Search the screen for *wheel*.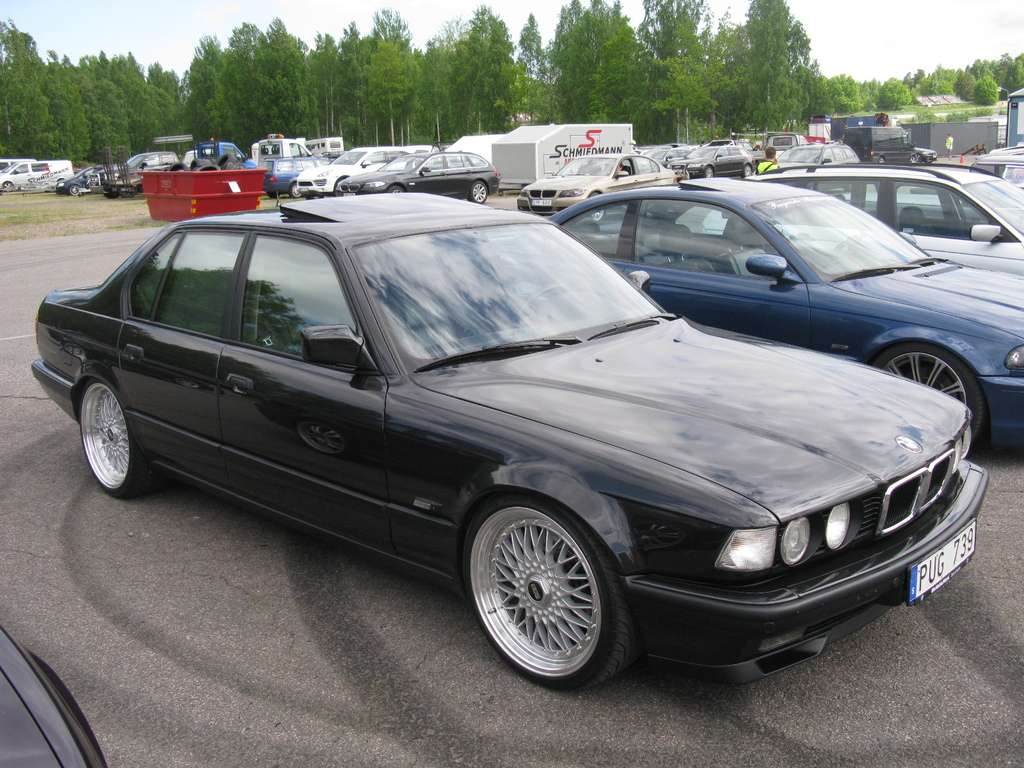
Found at 1 182 14 190.
